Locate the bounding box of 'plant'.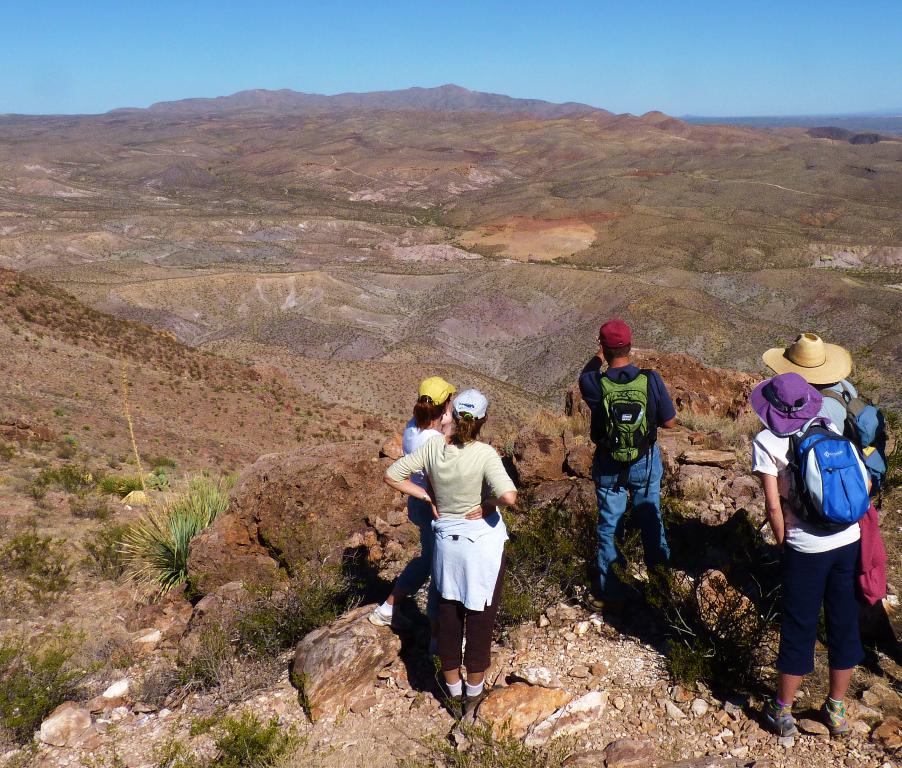
Bounding box: bbox=(146, 458, 189, 479).
